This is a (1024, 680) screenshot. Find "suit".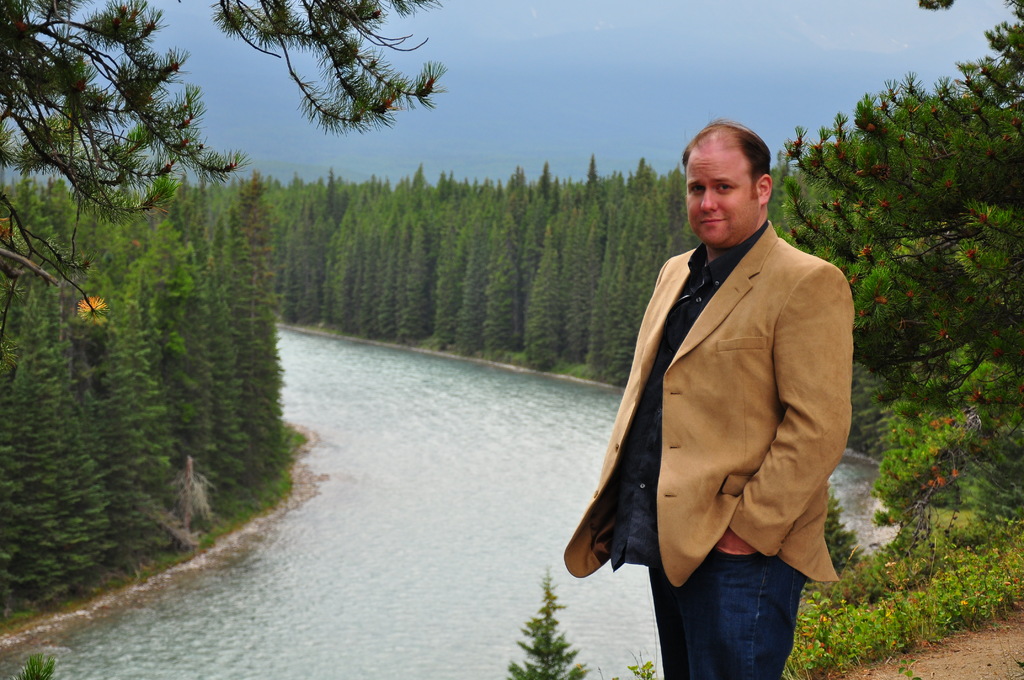
Bounding box: [547, 166, 813, 622].
